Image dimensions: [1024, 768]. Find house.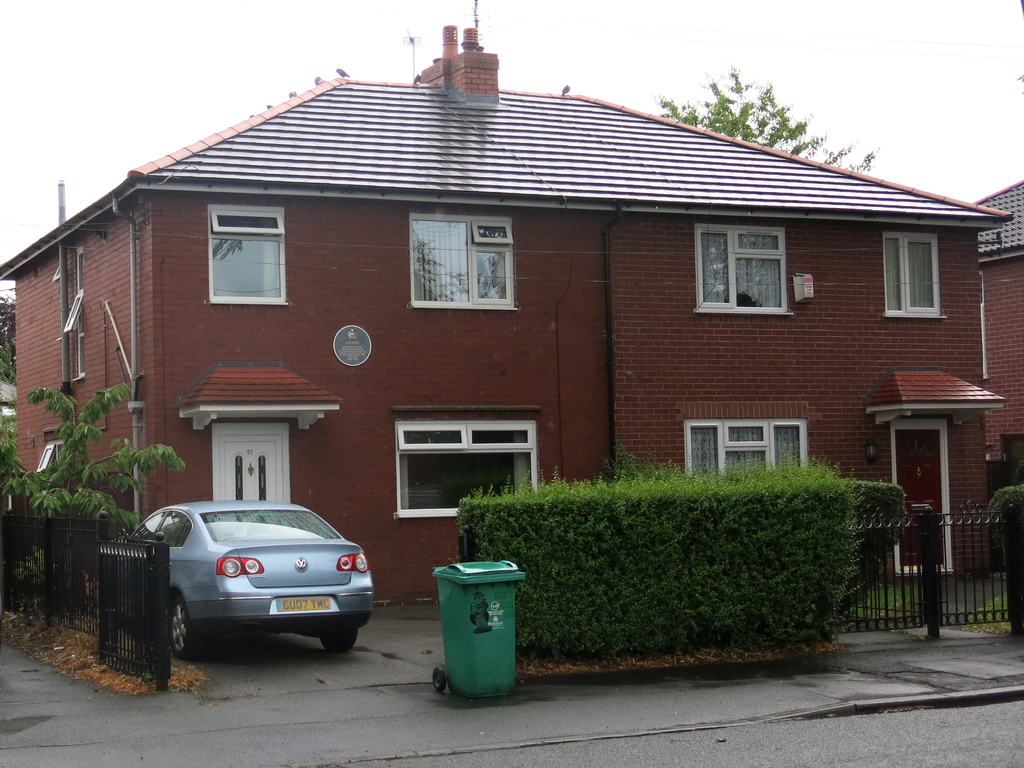
box(74, 46, 980, 611).
